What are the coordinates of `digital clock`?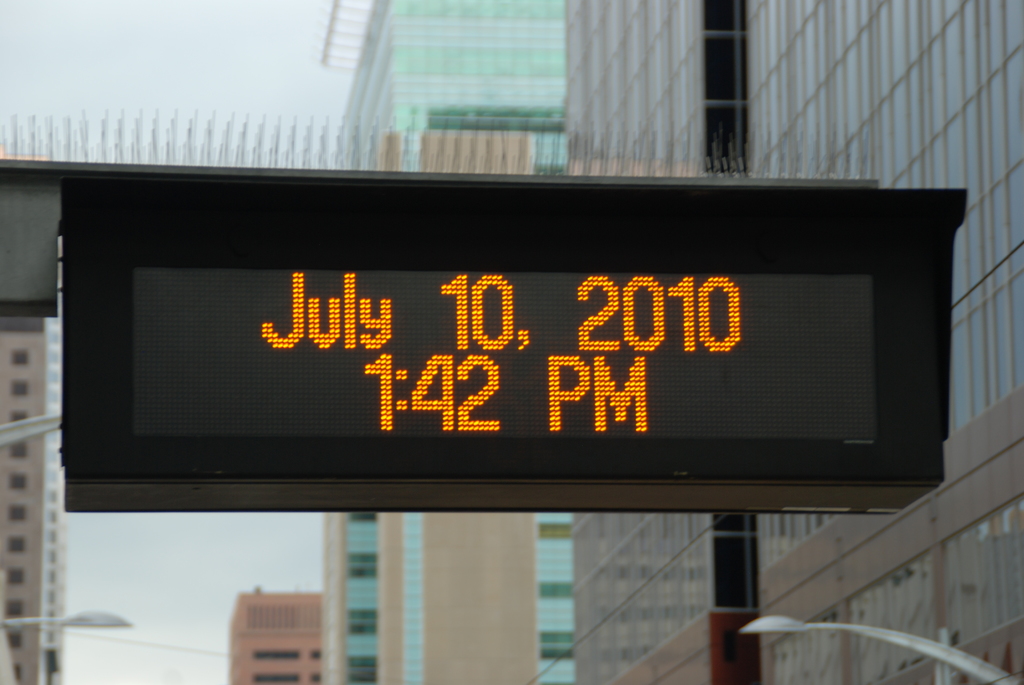
pyautogui.locateOnScreen(362, 345, 658, 437).
